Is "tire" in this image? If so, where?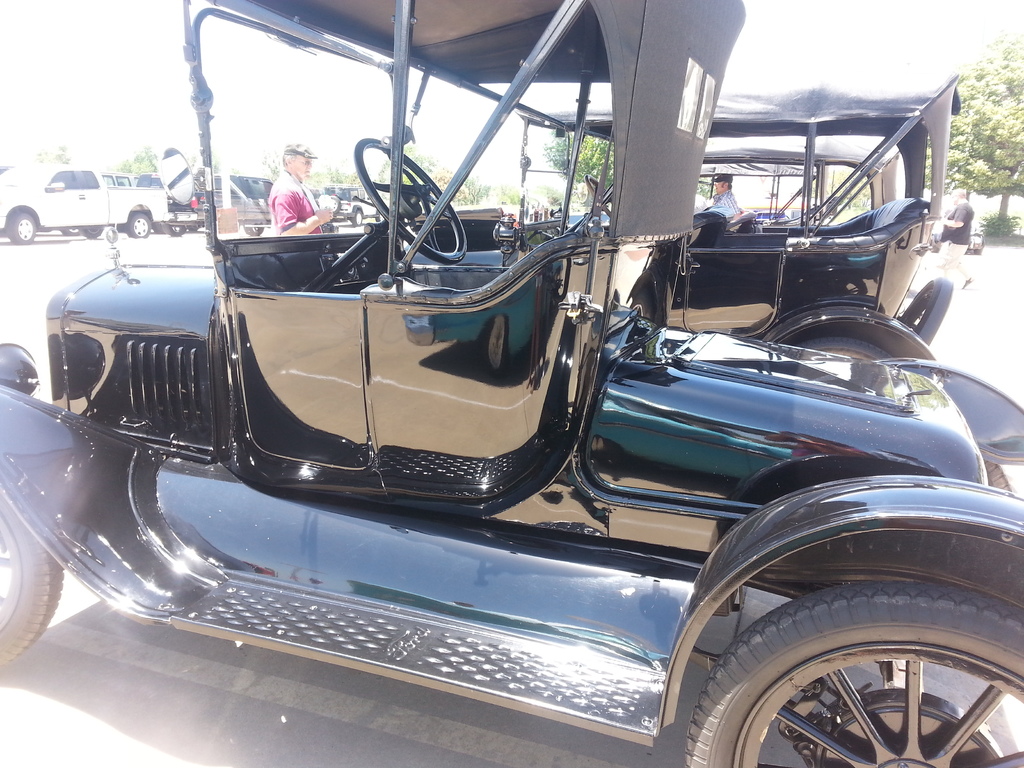
Yes, at region(349, 209, 364, 227).
